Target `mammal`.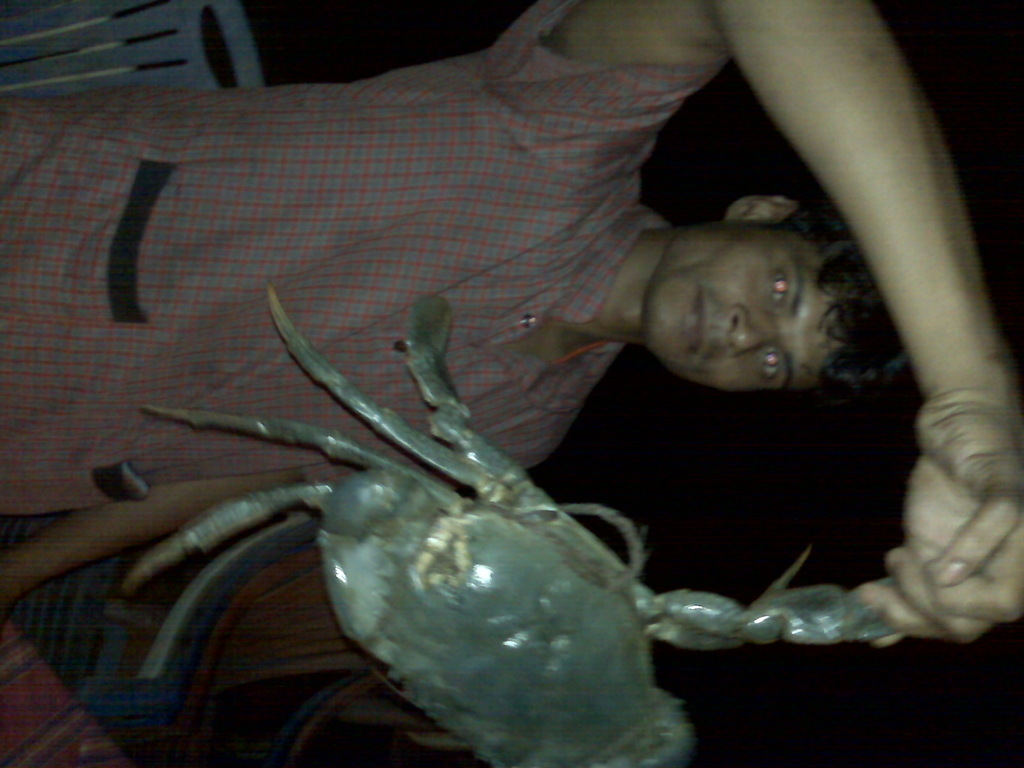
Target region: (0, 4, 1023, 657).
